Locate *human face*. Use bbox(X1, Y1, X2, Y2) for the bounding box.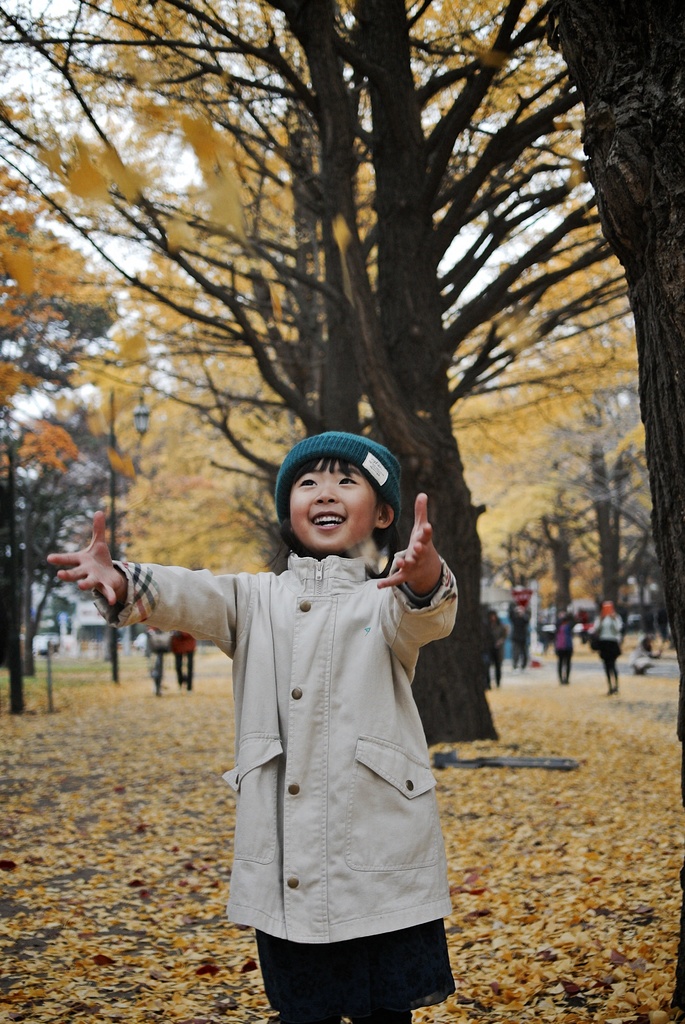
bbox(272, 463, 381, 557).
